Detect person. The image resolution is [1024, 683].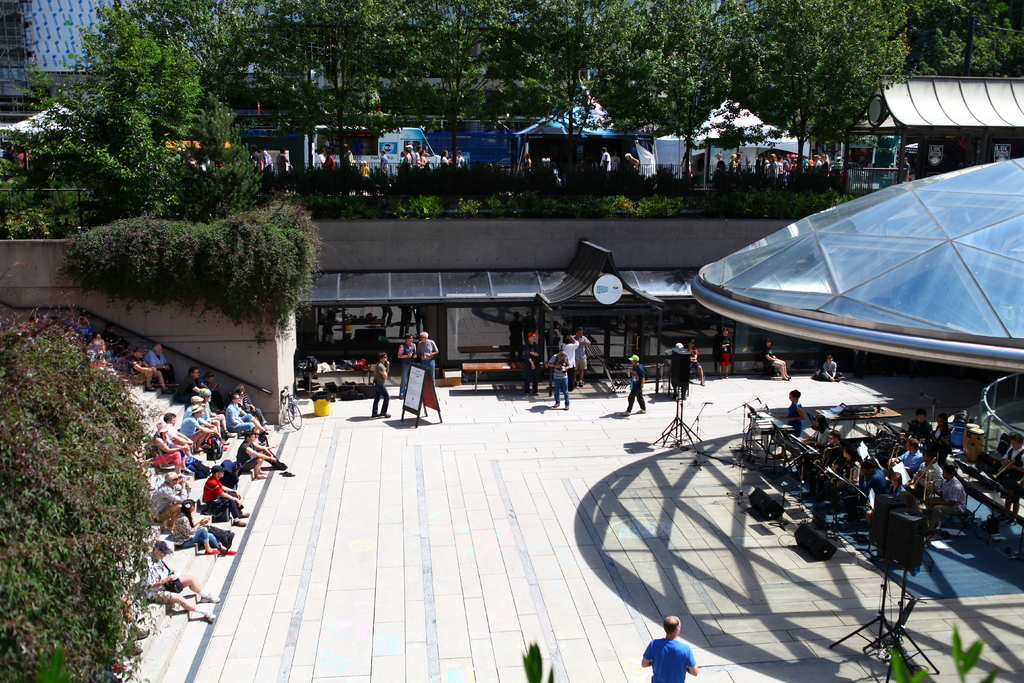
{"left": 668, "top": 341, "right": 689, "bottom": 392}.
